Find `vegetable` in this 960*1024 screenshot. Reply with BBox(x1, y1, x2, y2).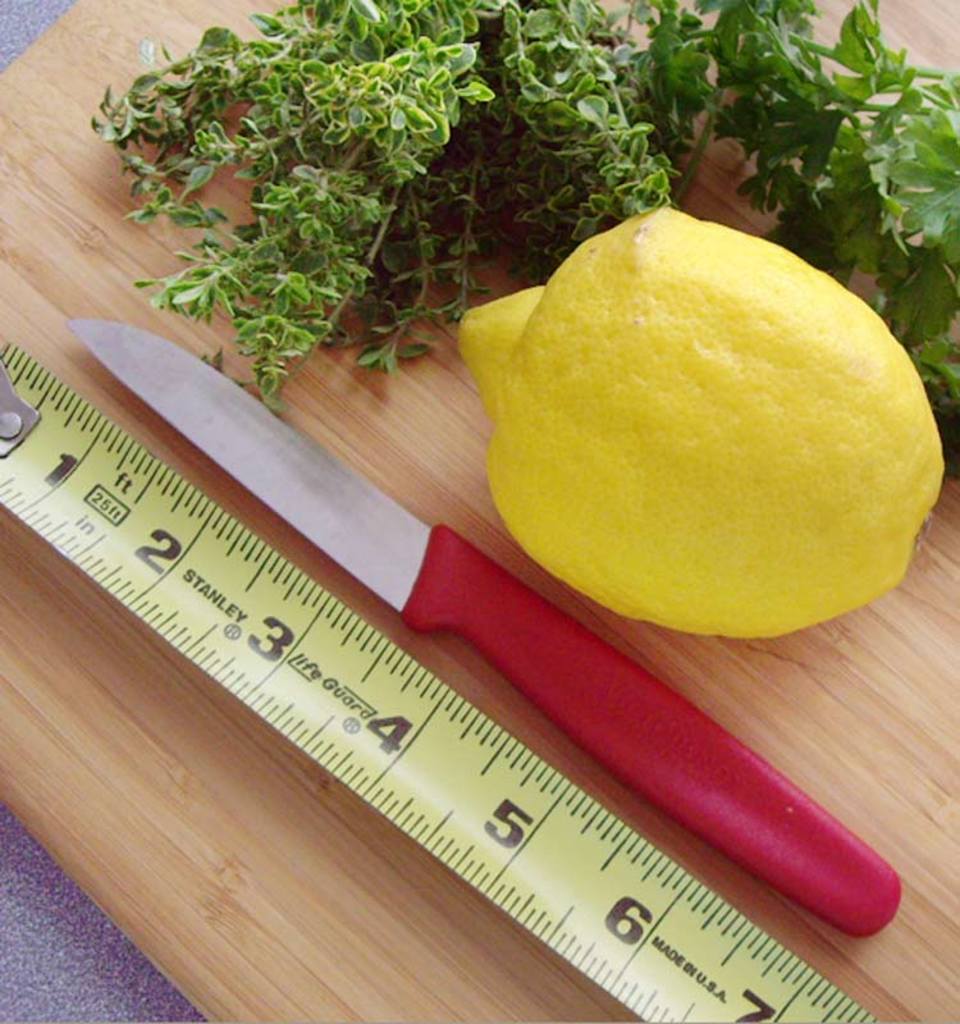
BBox(452, 197, 950, 648).
